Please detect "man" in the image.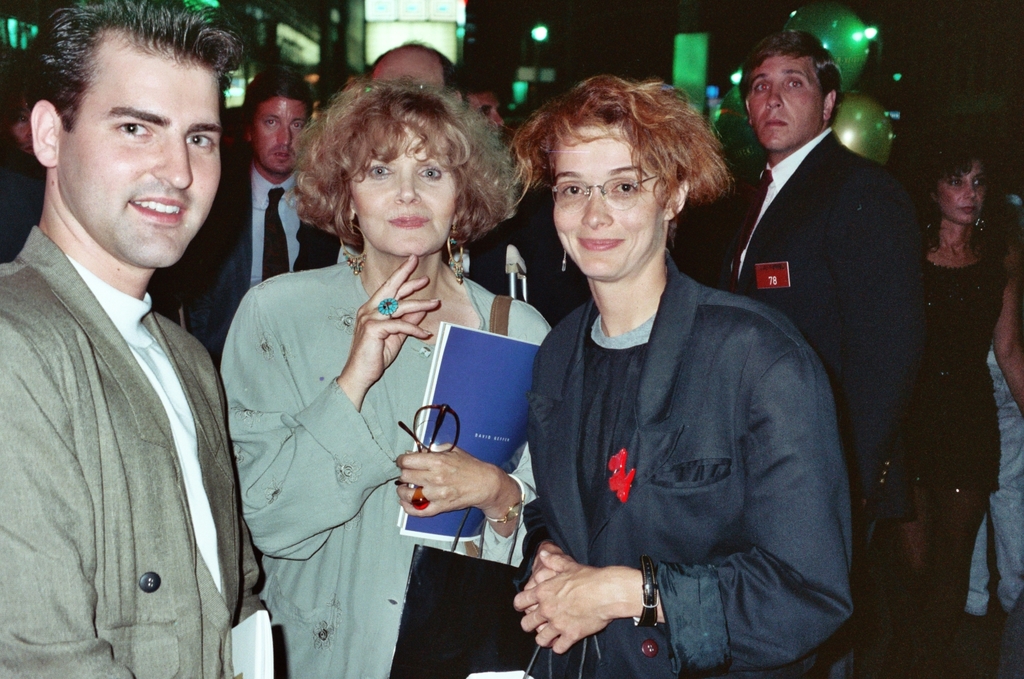
(0,0,281,678).
